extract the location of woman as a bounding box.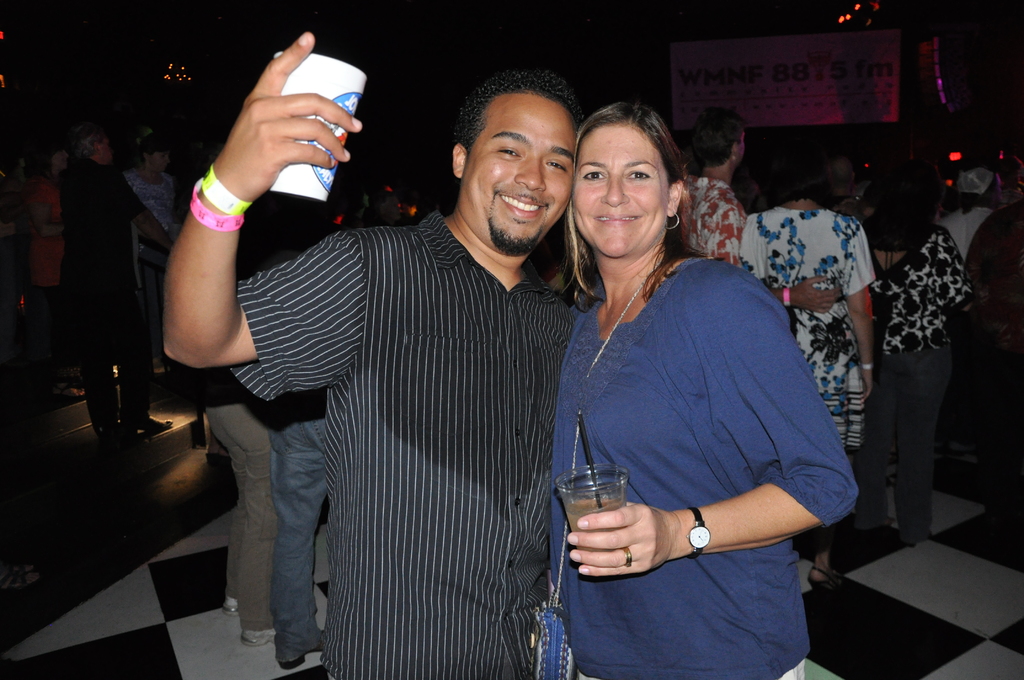
l=858, t=163, r=977, b=547.
